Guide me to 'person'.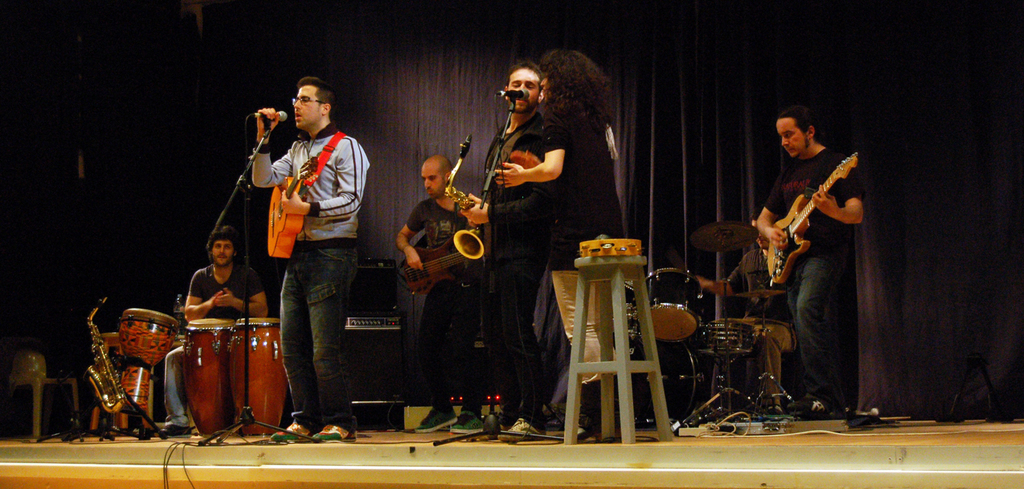
Guidance: <region>457, 61, 558, 440</region>.
